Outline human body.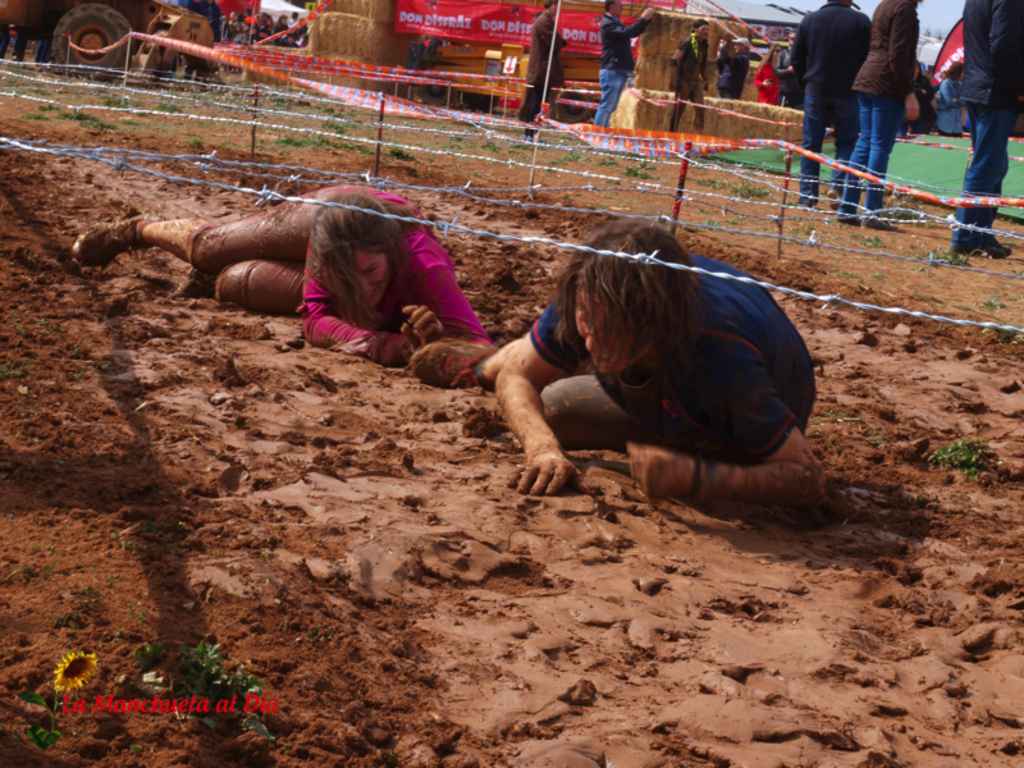
Outline: rect(750, 45, 781, 100).
